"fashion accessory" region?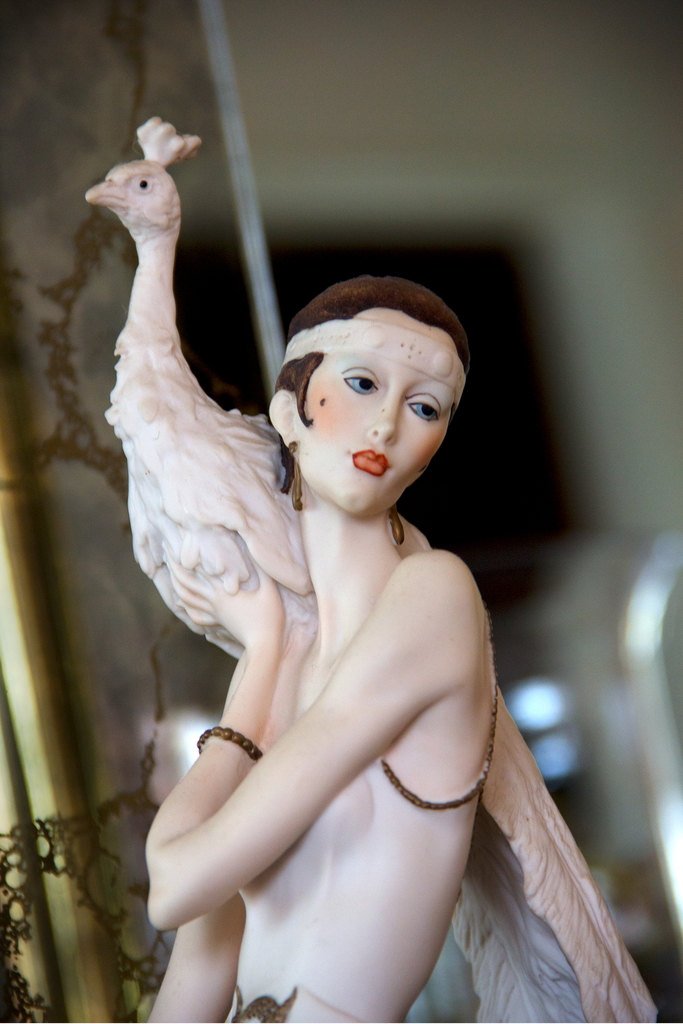
282, 312, 466, 417
